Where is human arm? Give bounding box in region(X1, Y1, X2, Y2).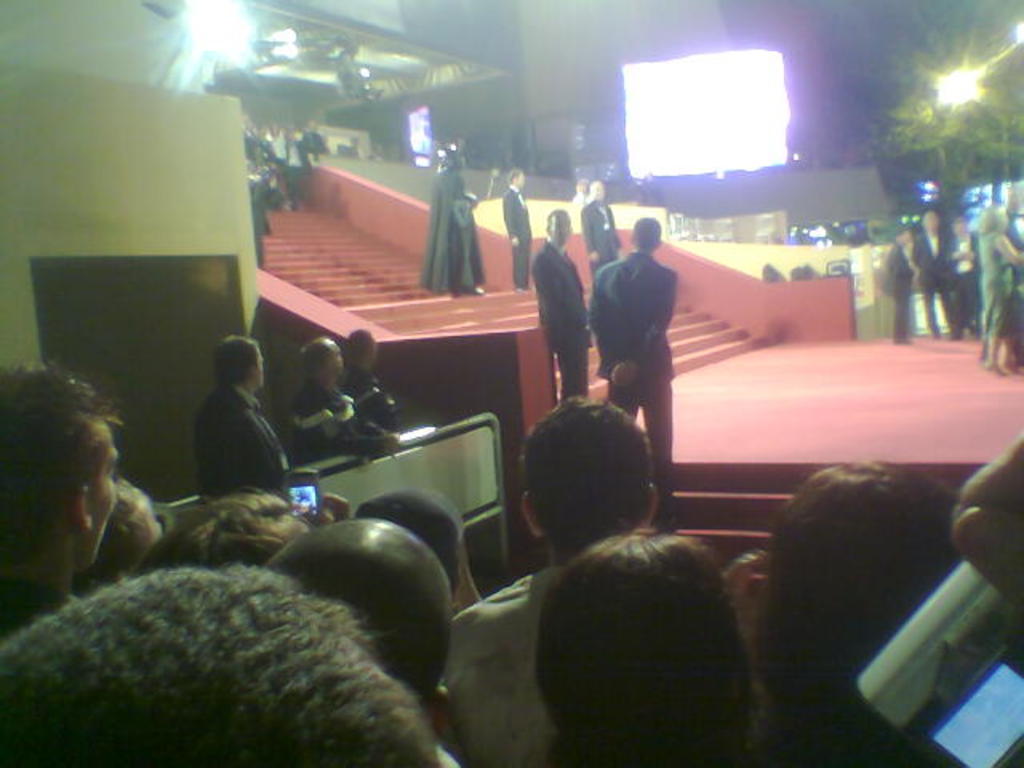
region(549, 243, 587, 365).
